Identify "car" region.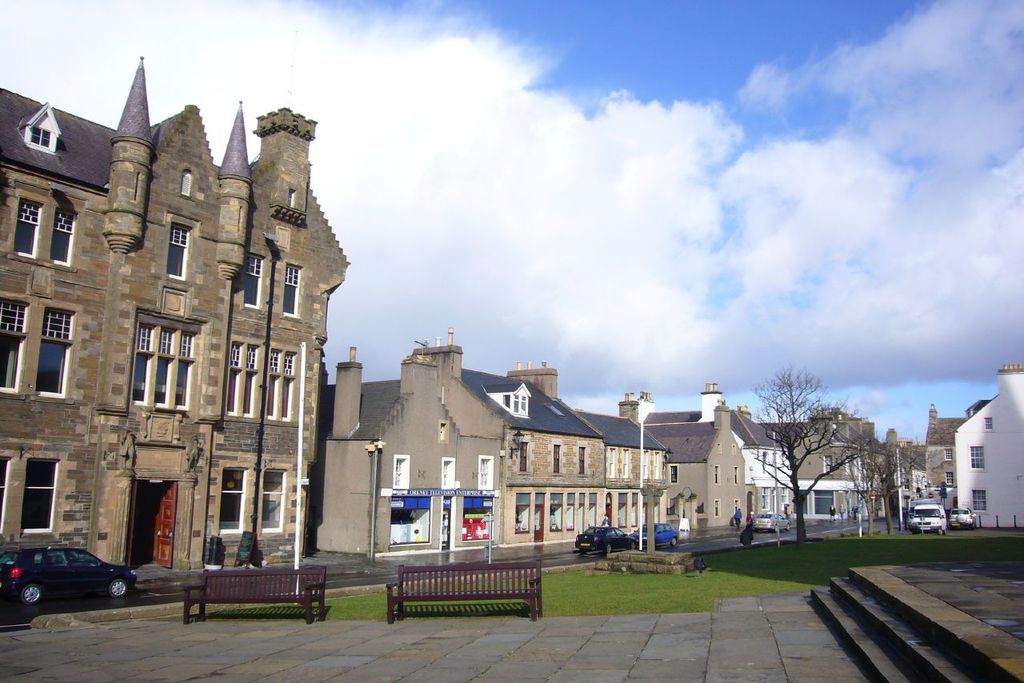
Region: [1,546,138,617].
